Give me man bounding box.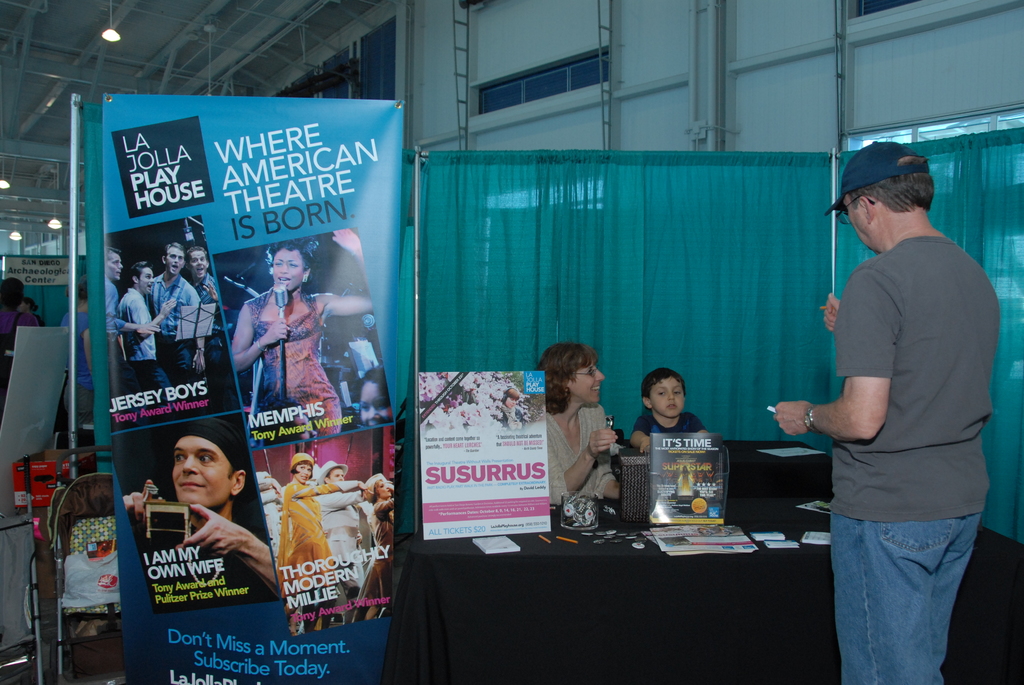
[93, 247, 138, 413].
